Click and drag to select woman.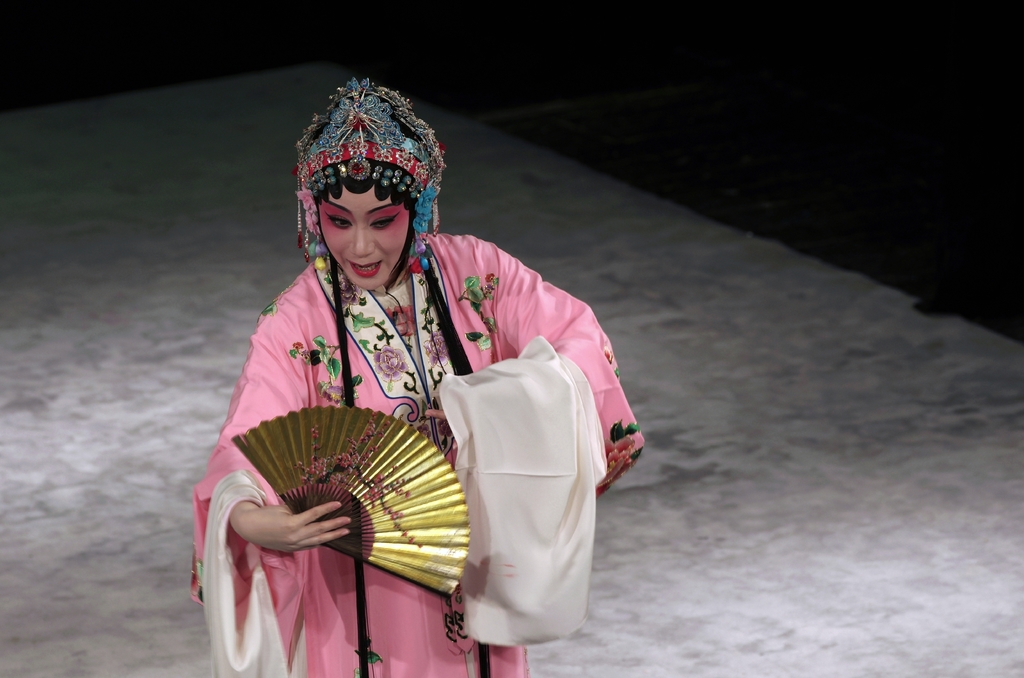
Selection: select_region(205, 76, 641, 676).
